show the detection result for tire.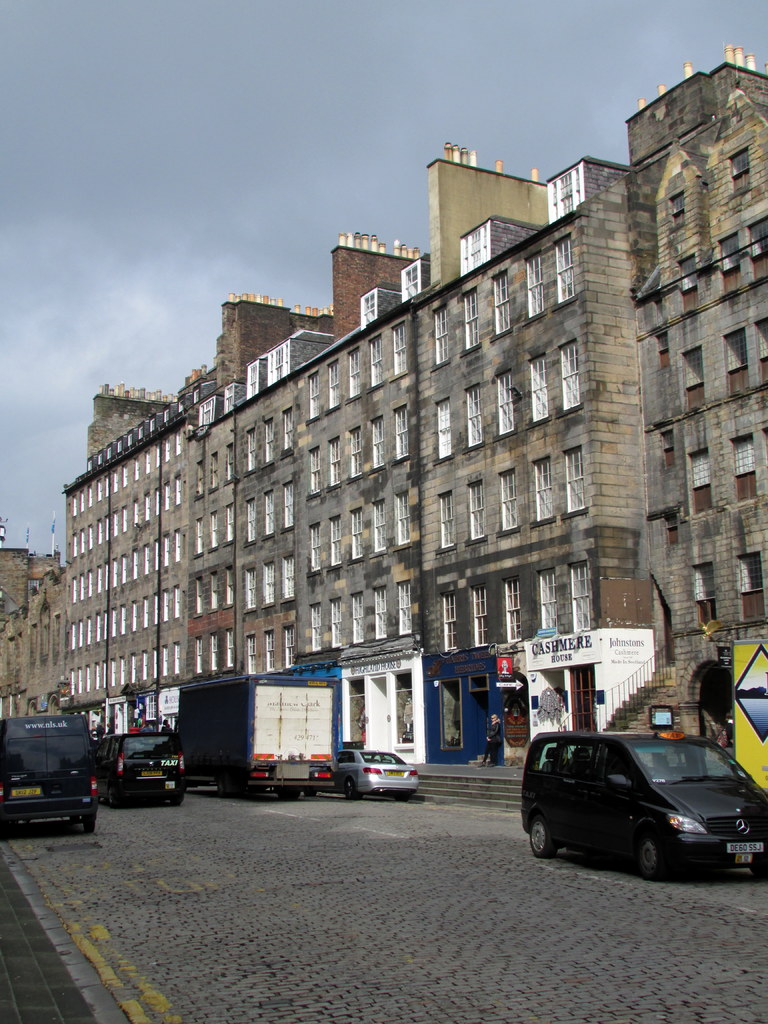
(84, 809, 96, 837).
